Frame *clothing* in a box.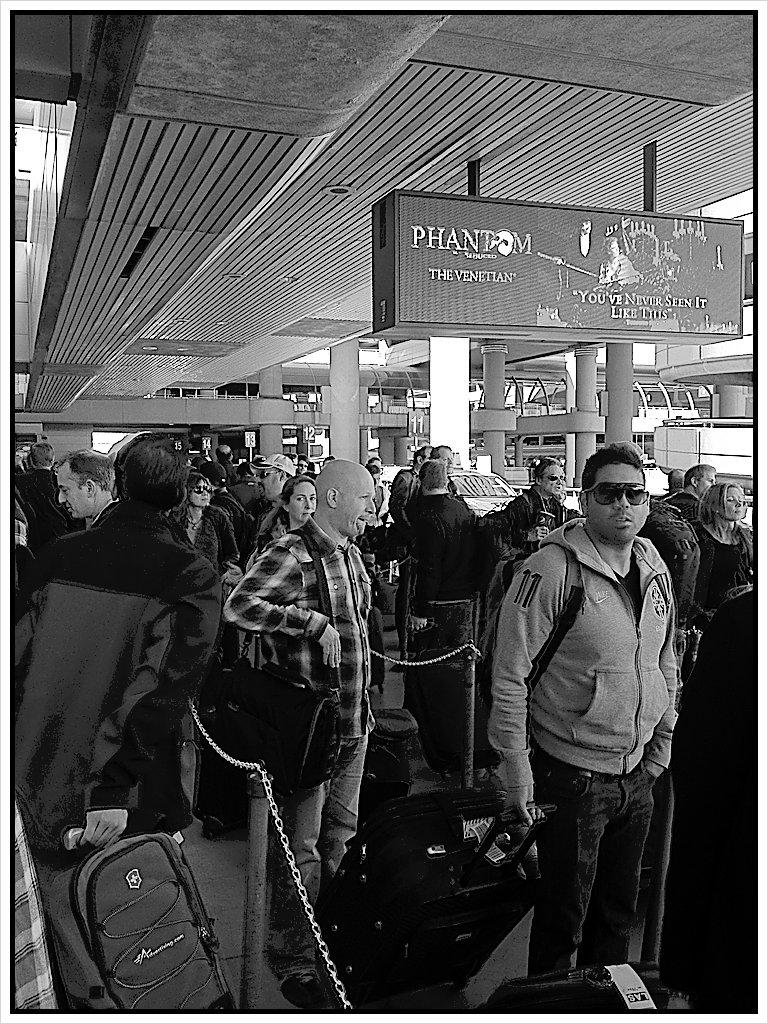
[x1=381, y1=482, x2=498, y2=755].
